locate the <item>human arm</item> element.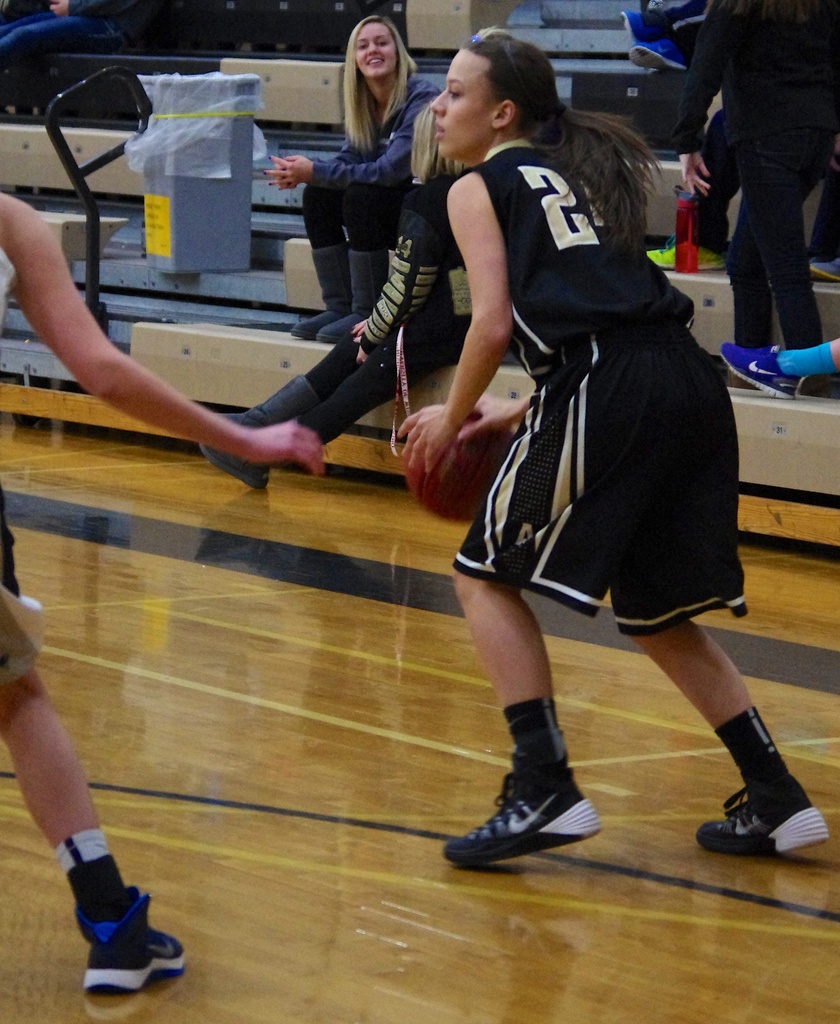
Element bbox: box=[397, 165, 516, 475].
